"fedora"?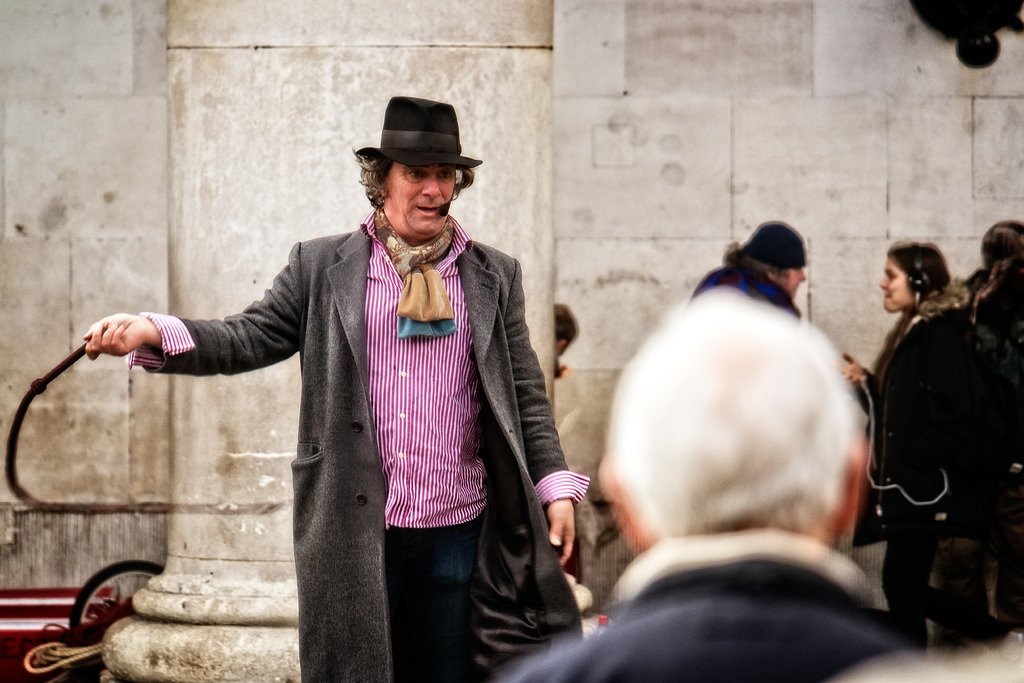
bbox=[357, 94, 482, 167]
